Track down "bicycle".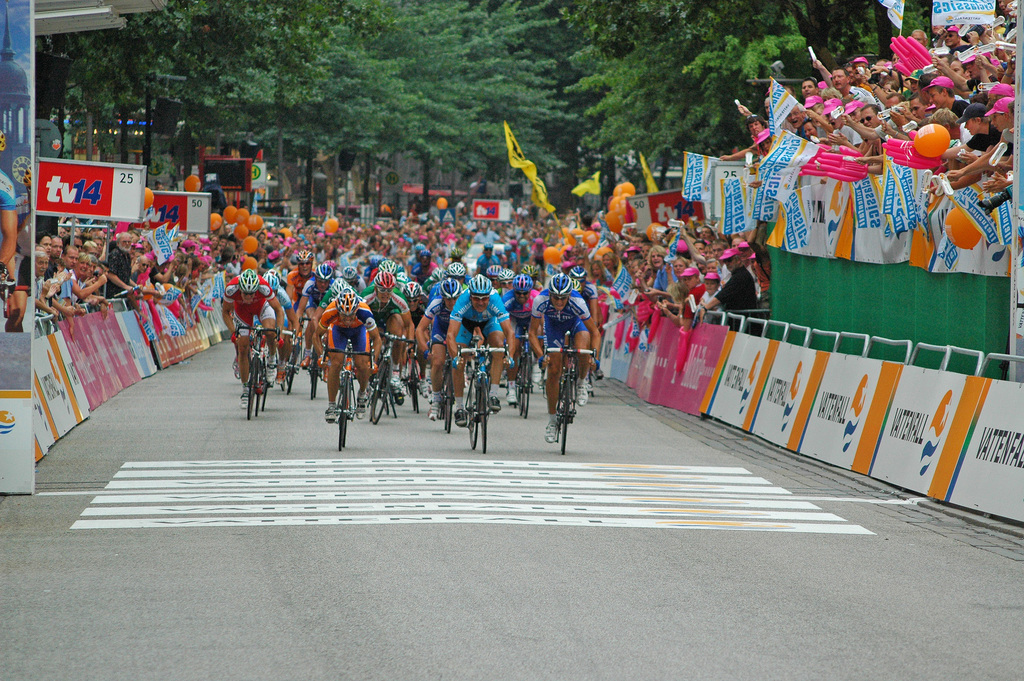
Tracked to (left=318, top=345, right=372, bottom=438).
